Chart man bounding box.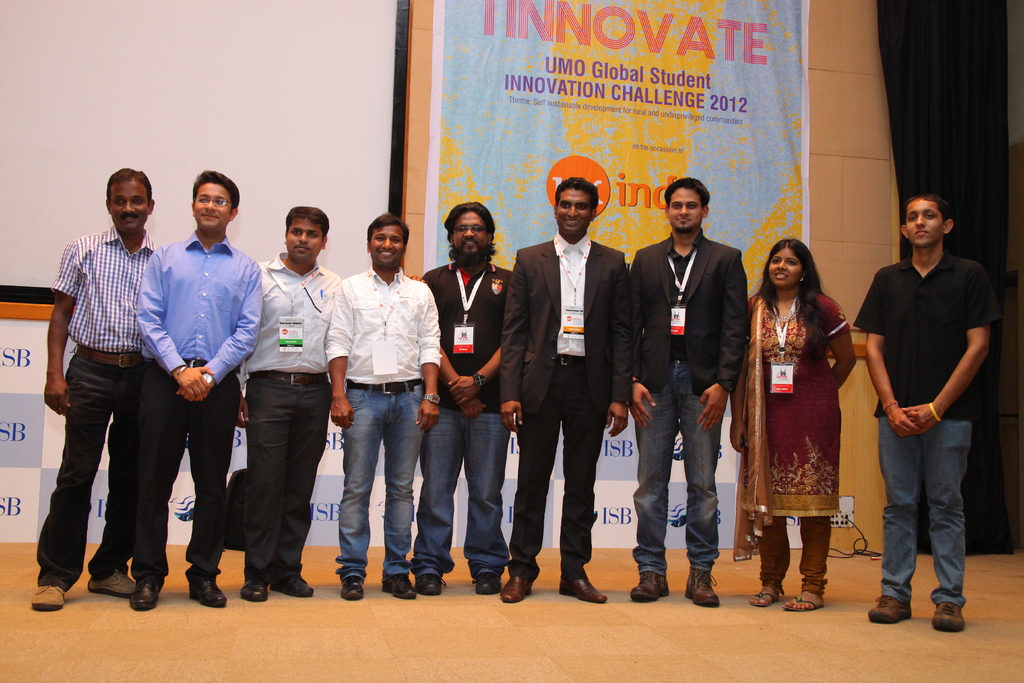
Charted: Rect(322, 211, 444, 605).
